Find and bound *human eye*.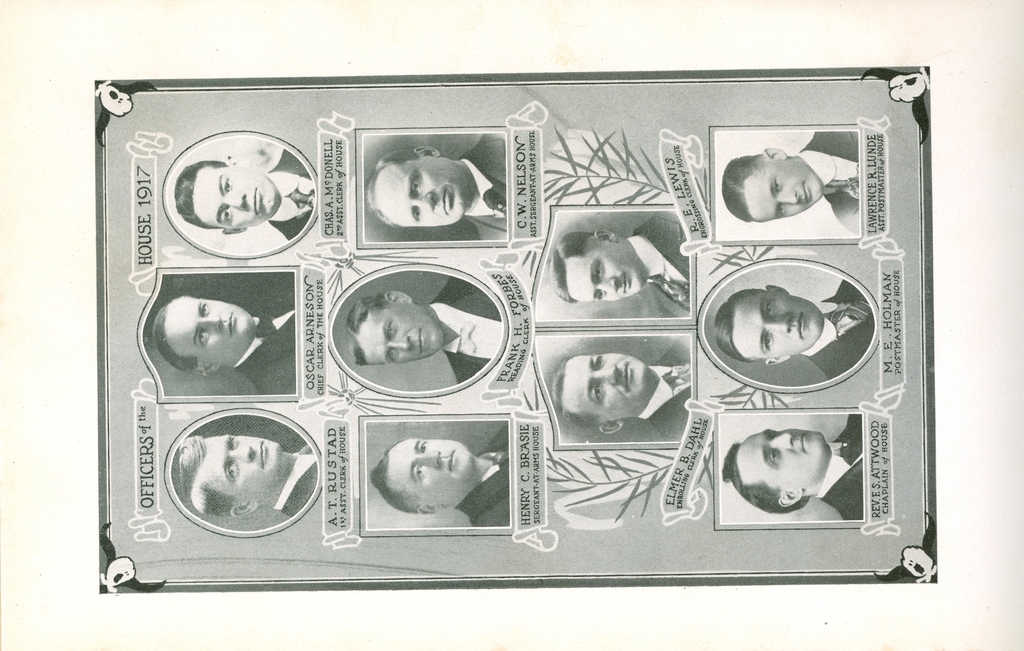
Bound: BBox(409, 206, 420, 221).
